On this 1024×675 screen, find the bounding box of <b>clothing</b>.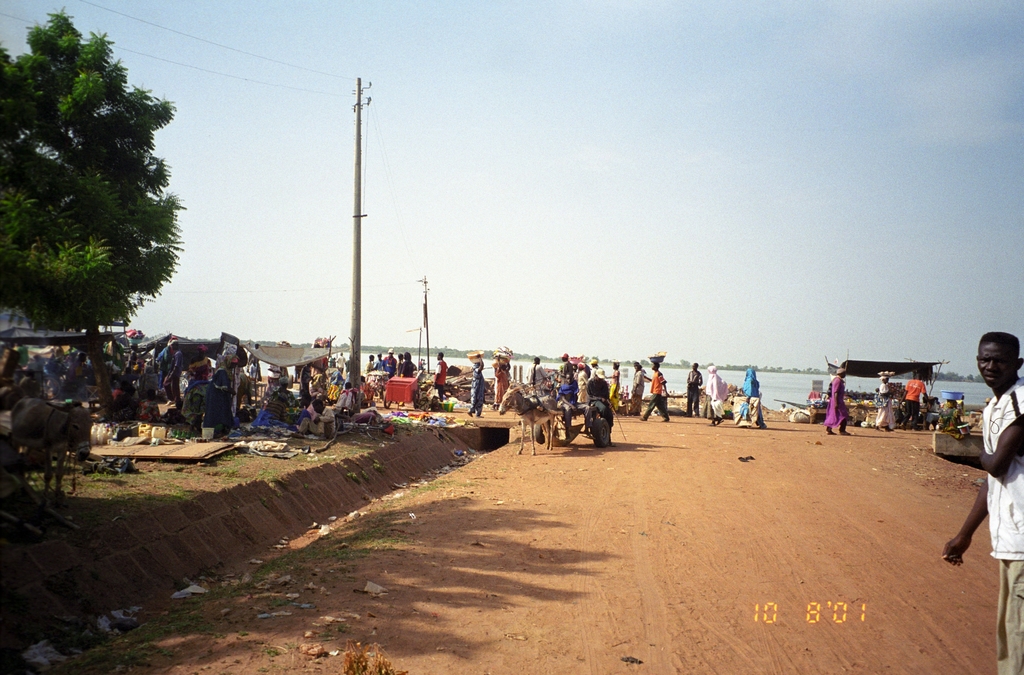
Bounding box: bbox(700, 367, 729, 418).
